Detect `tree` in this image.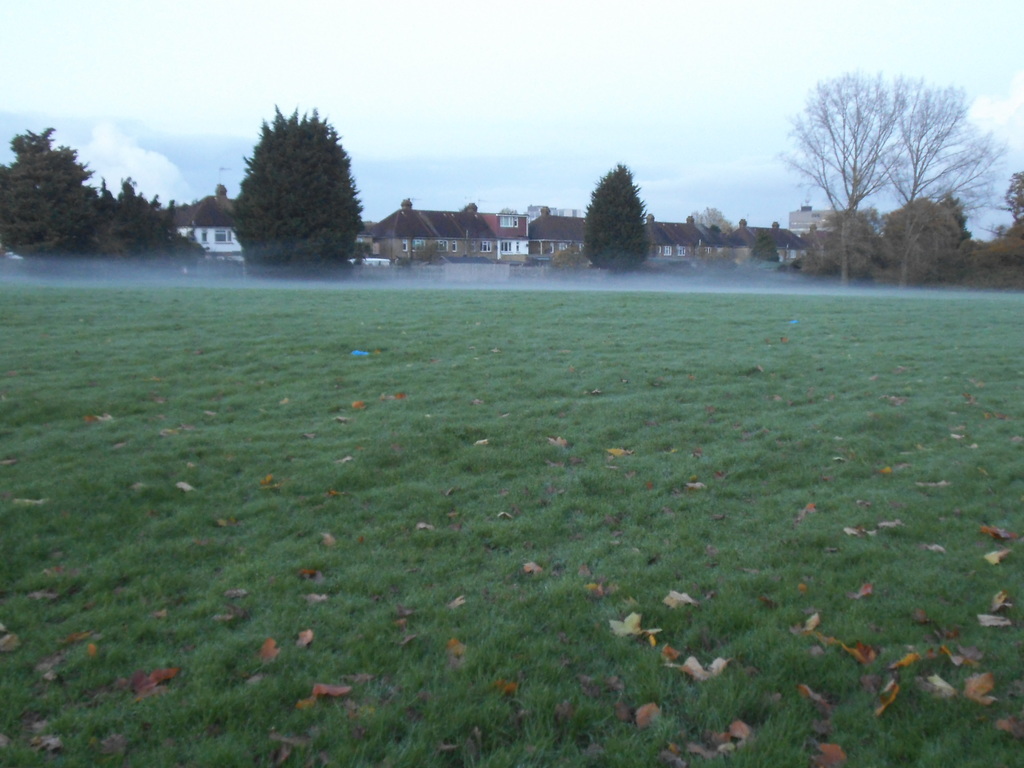
Detection: pyautogui.locateOnScreen(1005, 170, 1023, 221).
